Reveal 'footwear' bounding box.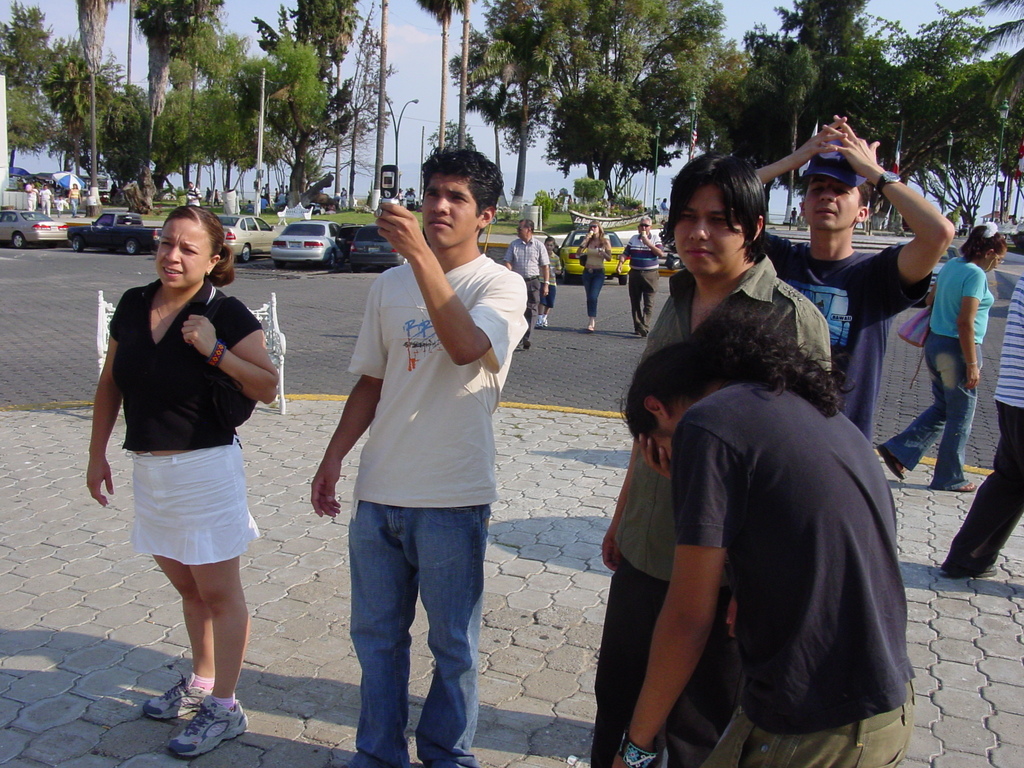
Revealed: 586/322/593/333.
